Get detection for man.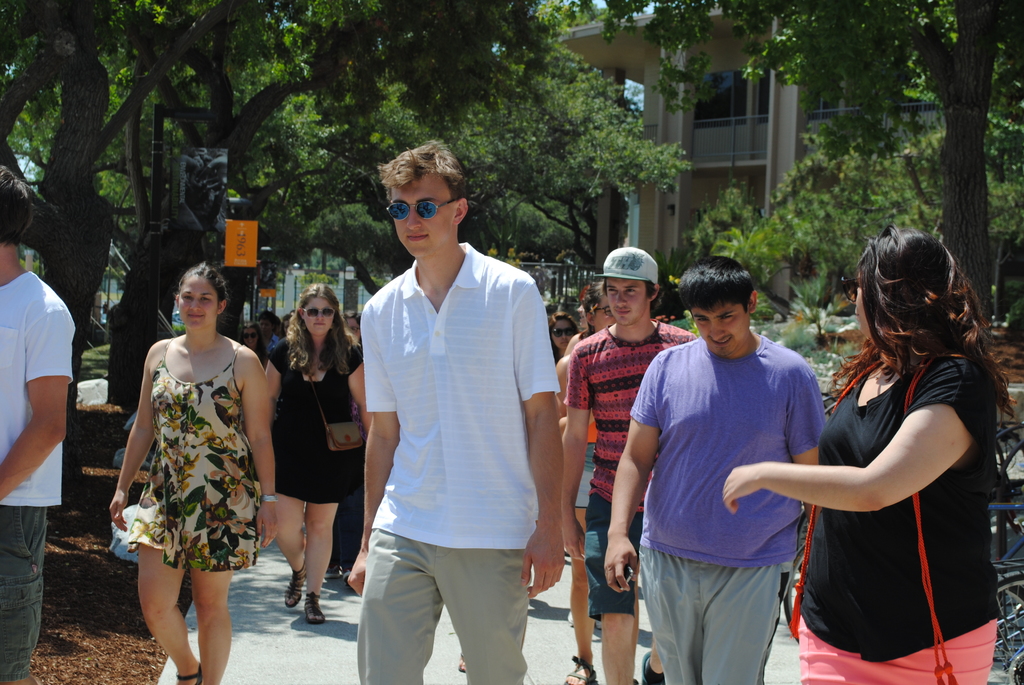
Detection: (left=563, top=242, right=692, bottom=684).
